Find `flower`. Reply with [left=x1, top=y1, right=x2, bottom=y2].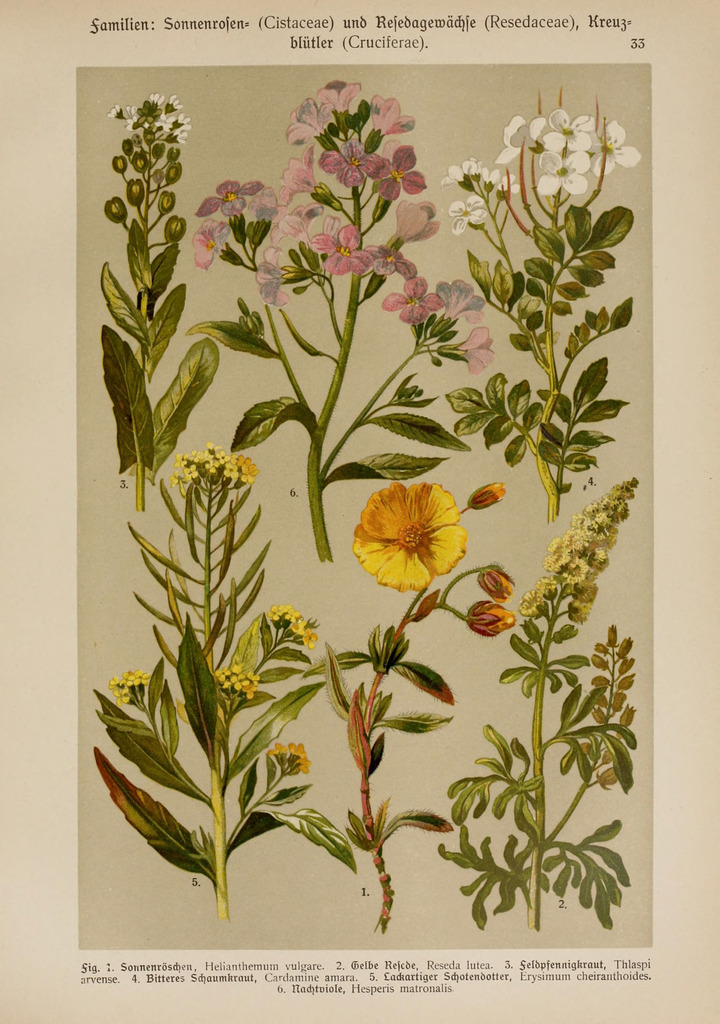
[left=167, top=93, right=183, bottom=109].
